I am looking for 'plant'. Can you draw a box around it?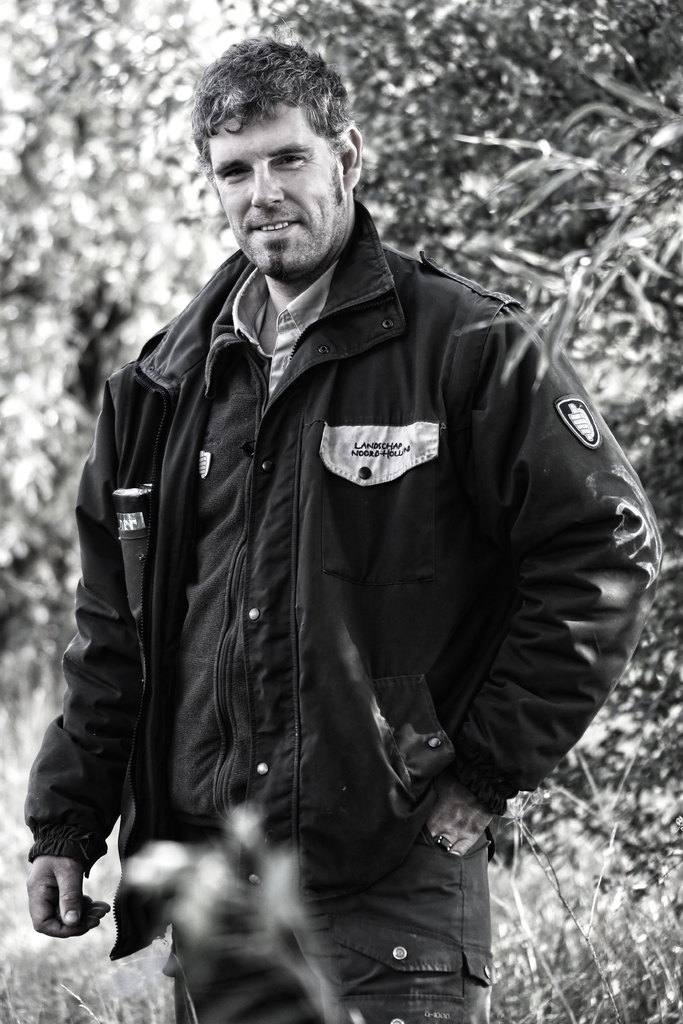
Sure, the bounding box is pyautogui.locateOnScreen(0, 903, 682, 1023).
